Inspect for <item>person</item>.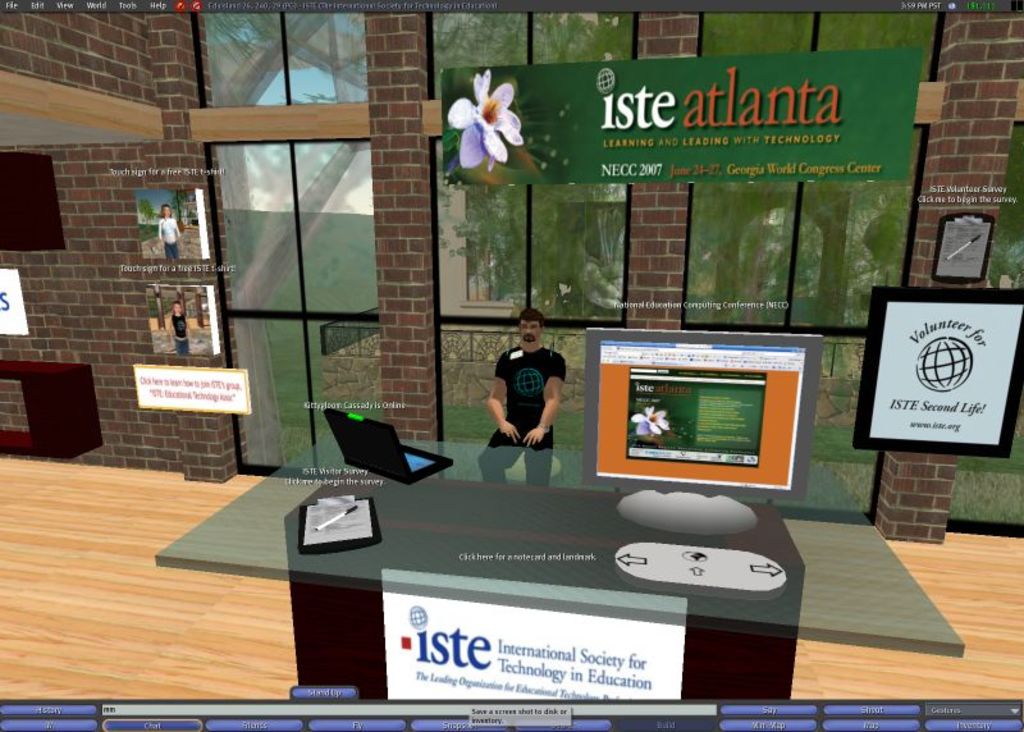
Inspection: detection(492, 316, 570, 468).
